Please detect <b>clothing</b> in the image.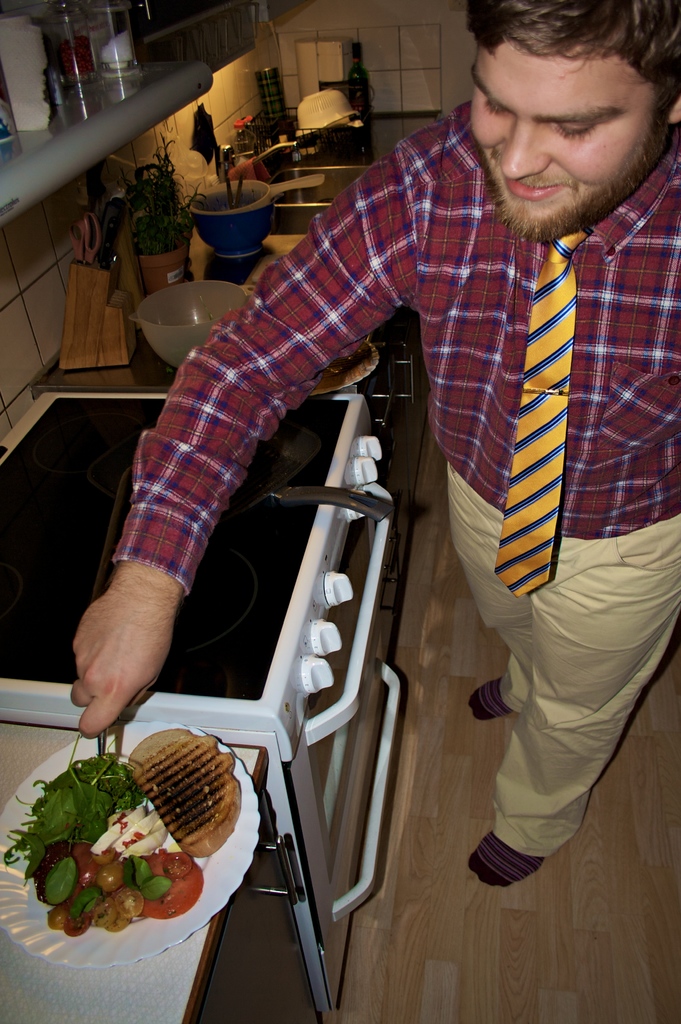
[112,100,680,856].
